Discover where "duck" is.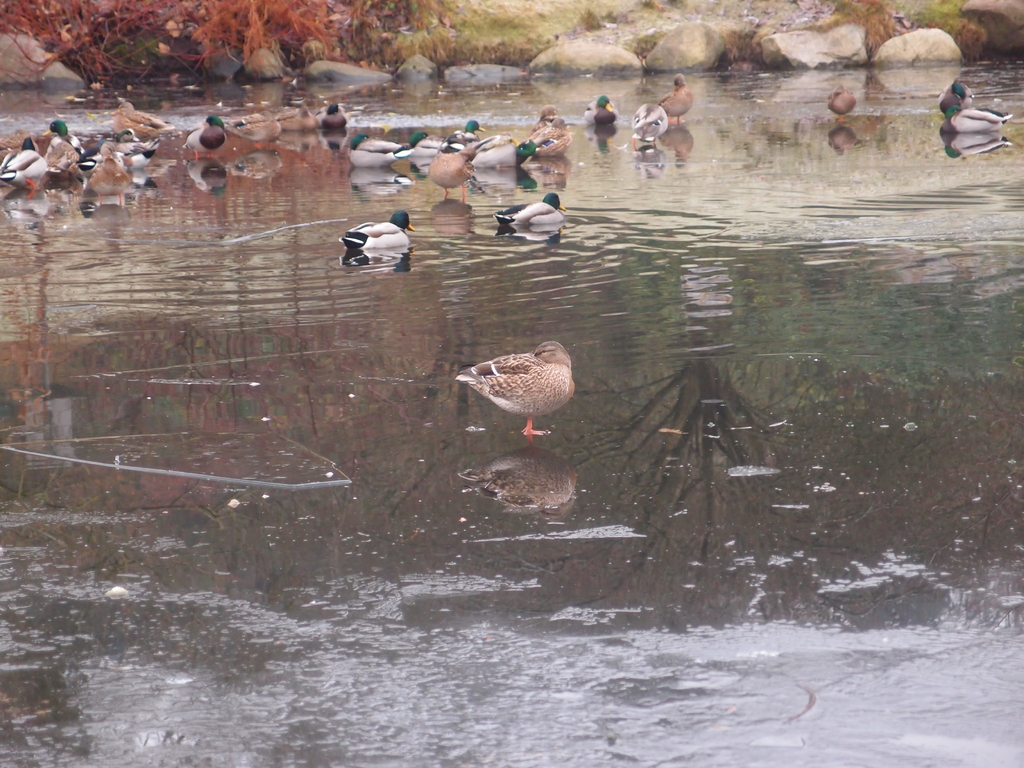
Discovered at box=[409, 130, 499, 207].
